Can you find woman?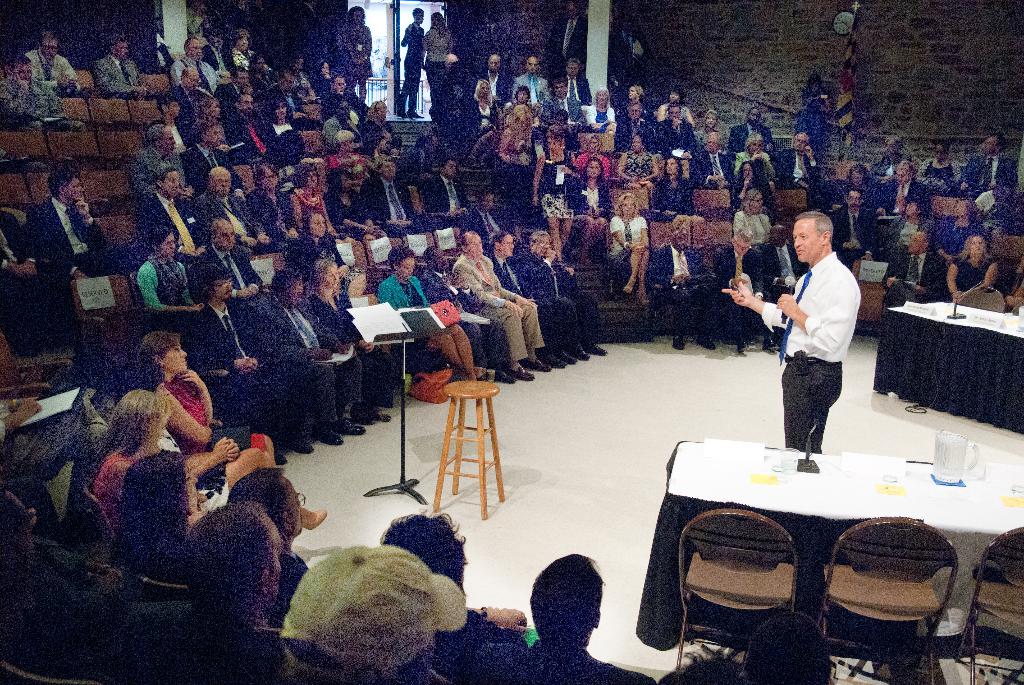
Yes, bounding box: 92 386 204 532.
